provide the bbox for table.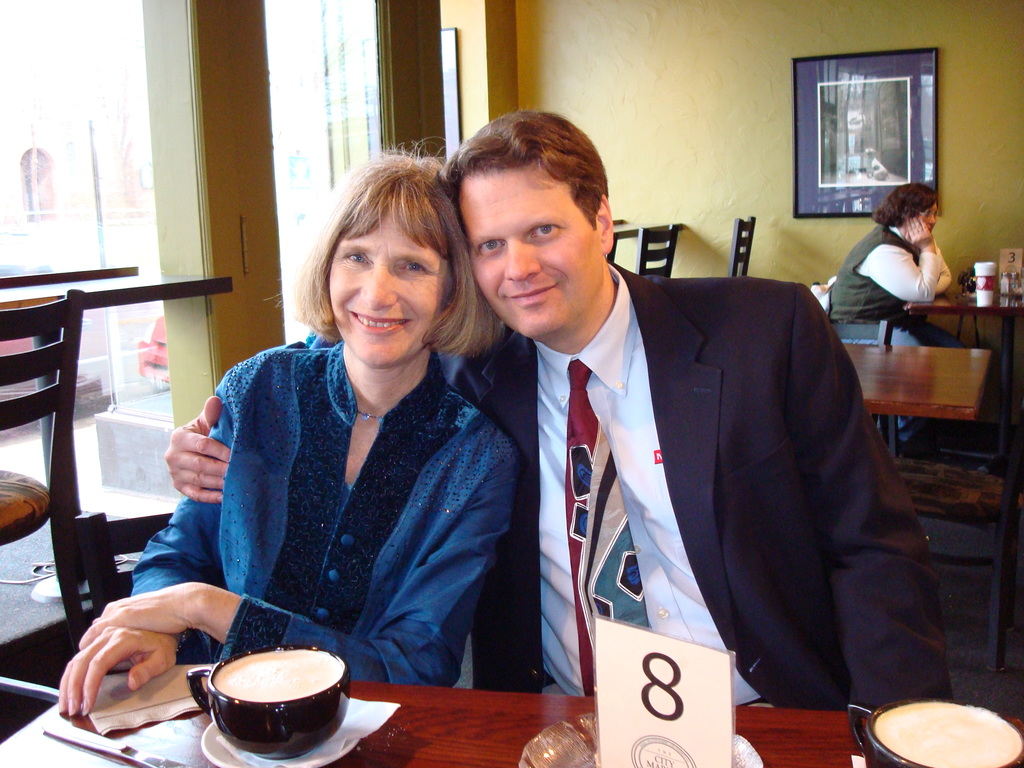
{"x1": 839, "y1": 343, "x2": 993, "y2": 507}.
